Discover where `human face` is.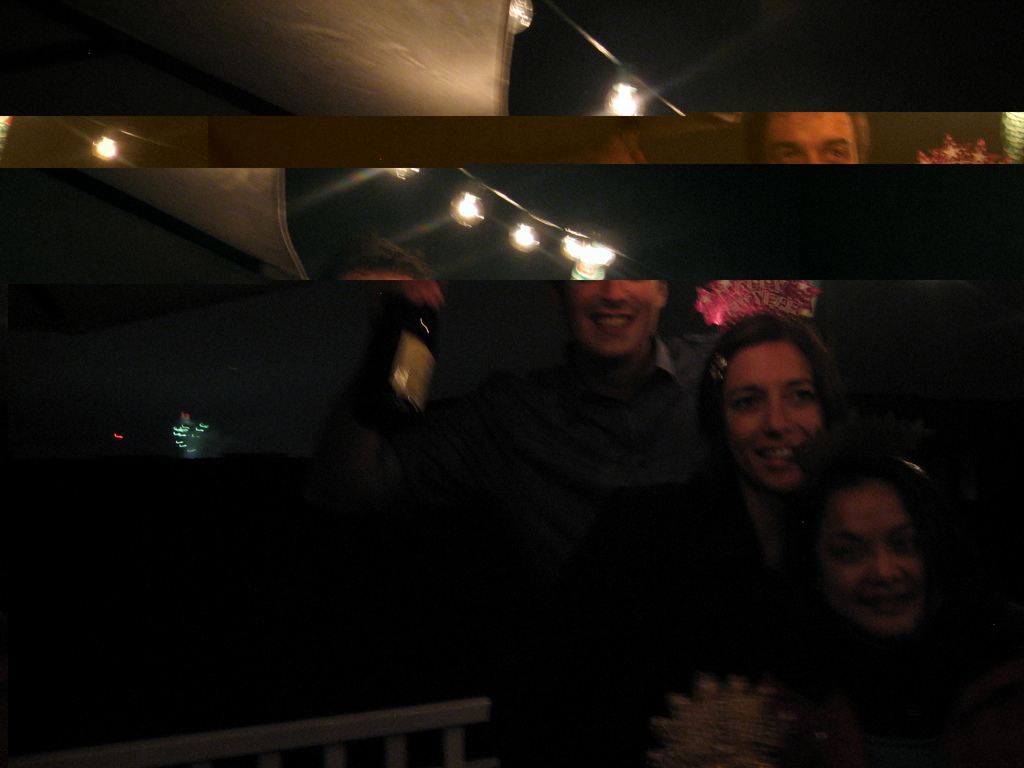
Discovered at {"left": 763, "top": 111, "right": 858, "bottom": 164}.
